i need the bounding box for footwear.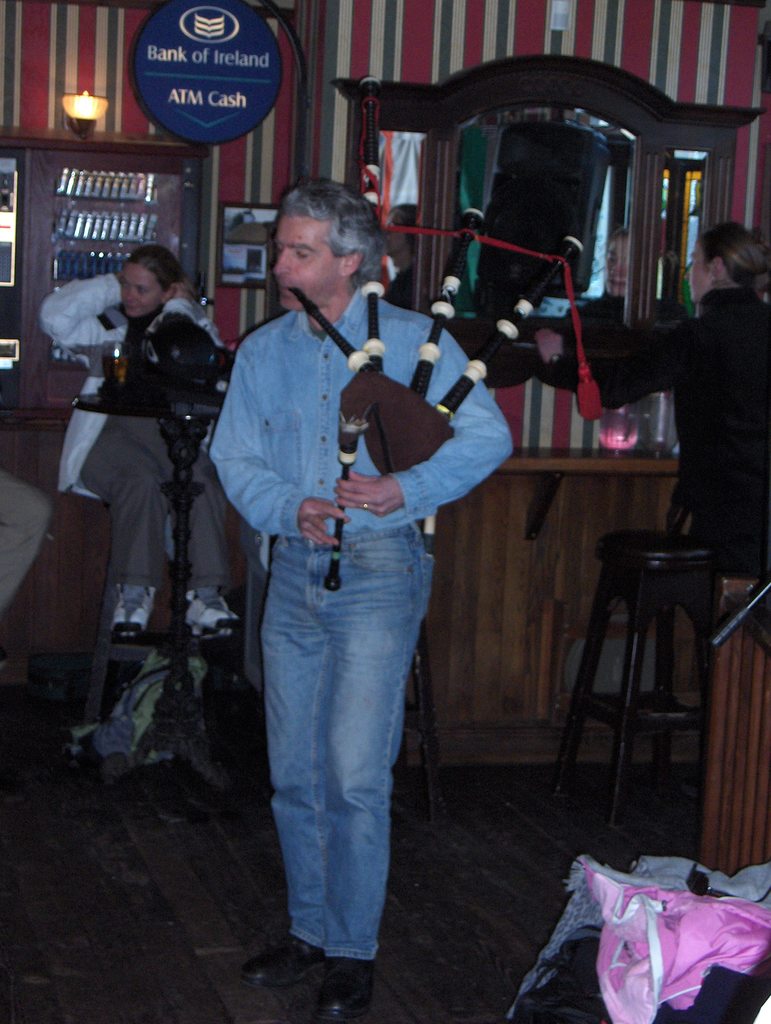
Here it is: 105:582:158:638.
